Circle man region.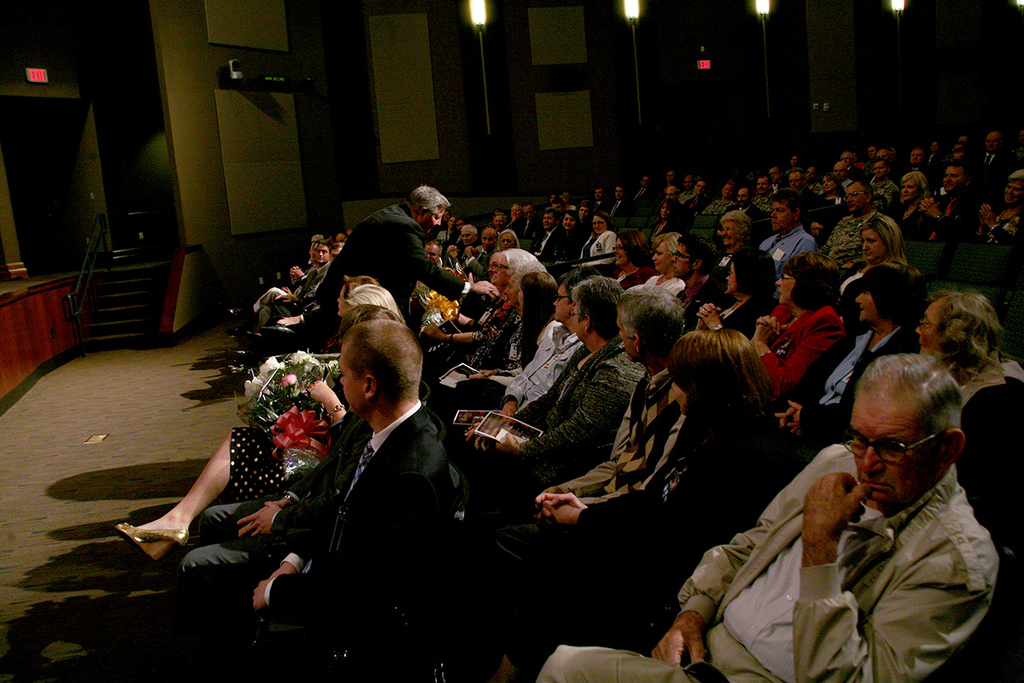
Region: detection(919, 161, 979, 241).
